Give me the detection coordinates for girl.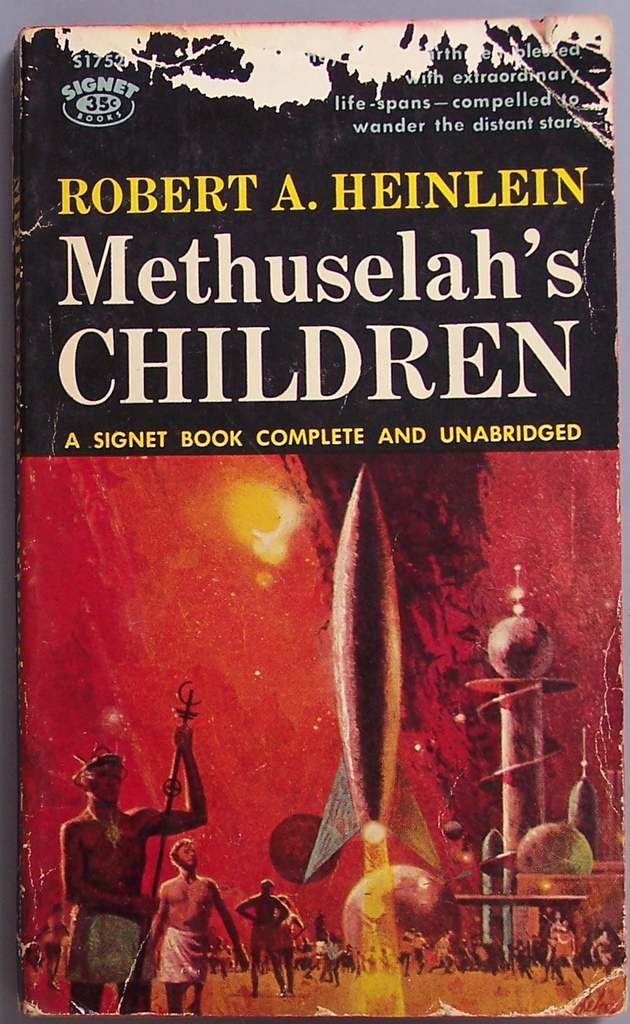
[274, 893, 304, 993].
